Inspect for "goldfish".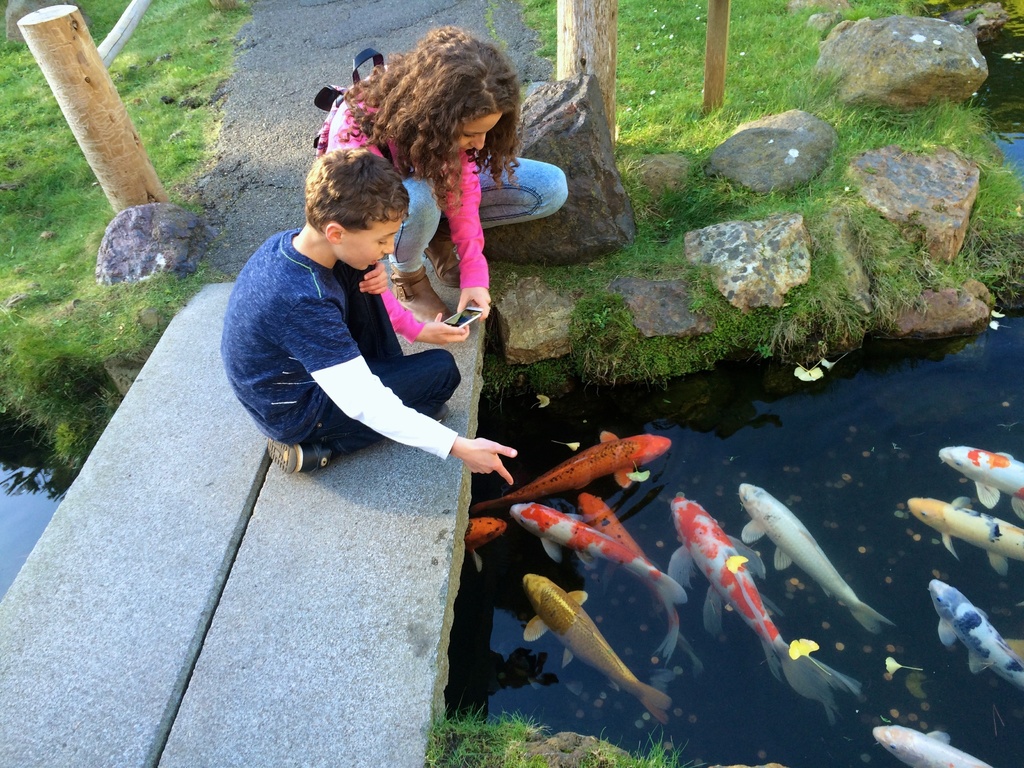
Inspection: crop(872, 723, 995, 767).
